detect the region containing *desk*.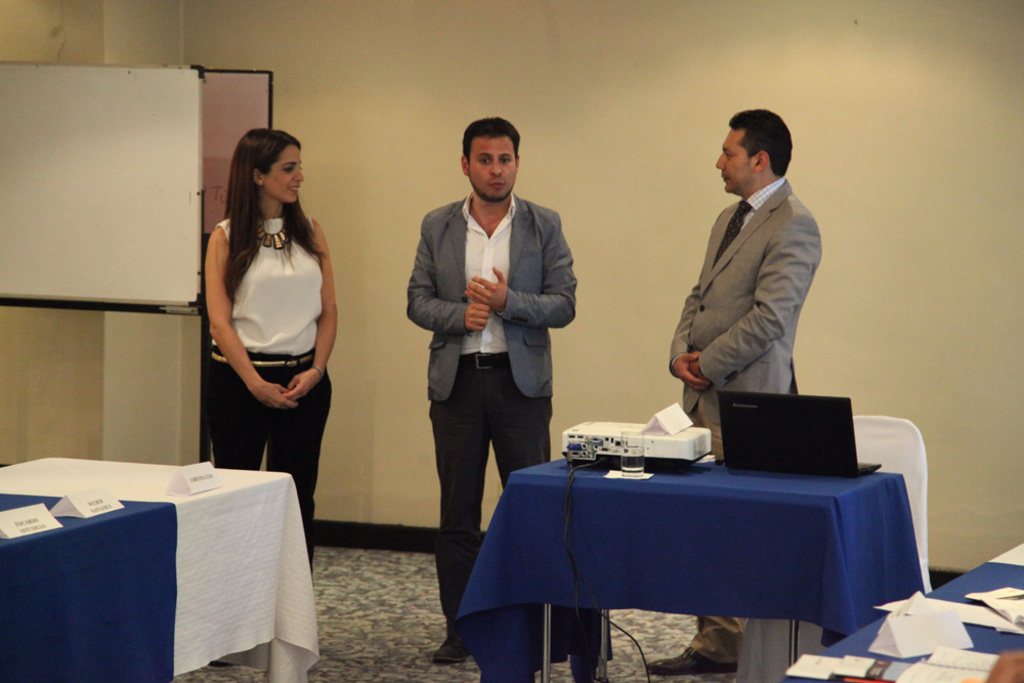
x1=459, y1=411, x2=914, y2=682.
